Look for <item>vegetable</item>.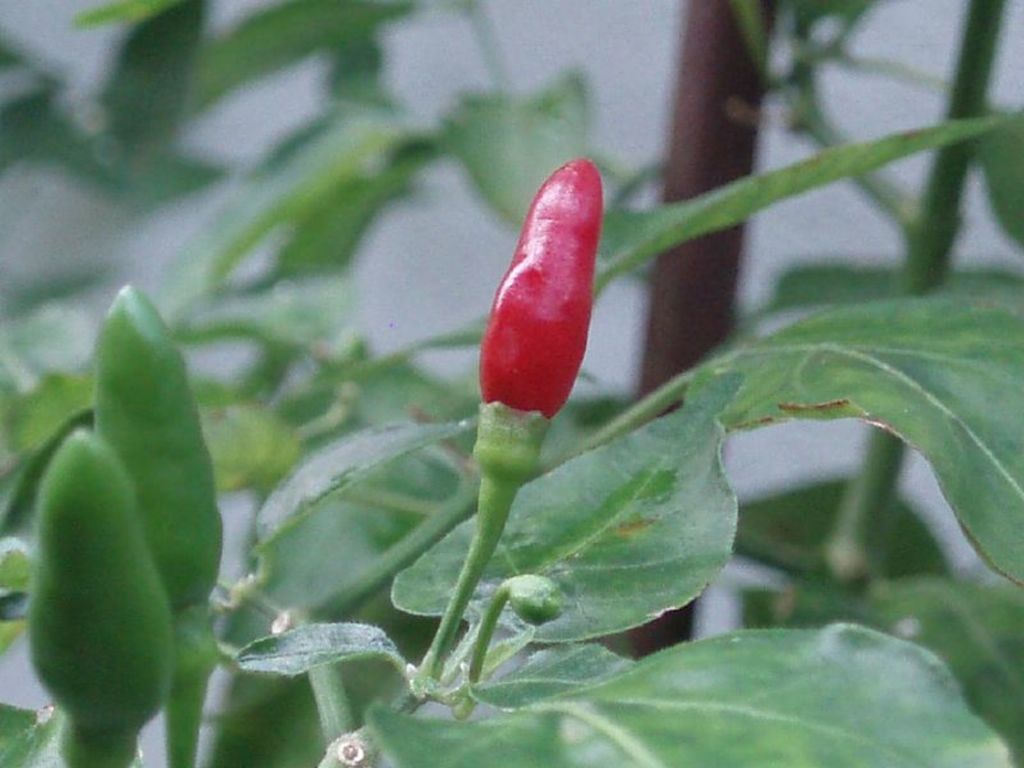
Found: 28:420:175:742.
